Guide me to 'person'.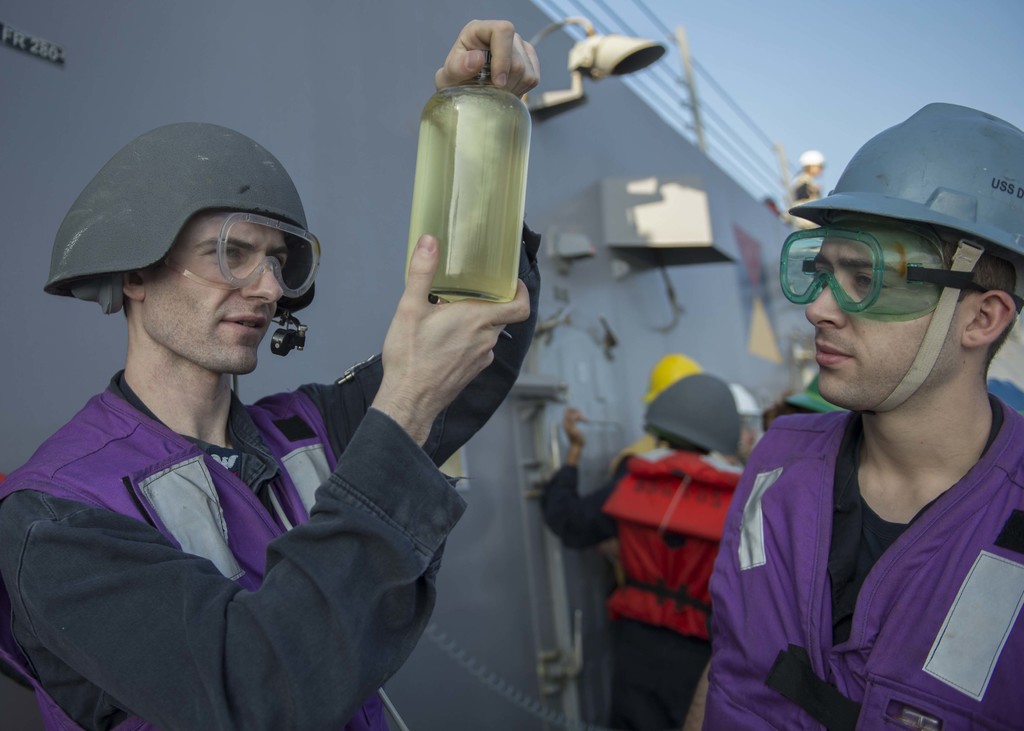
Guidance: (0,18,544,730).
